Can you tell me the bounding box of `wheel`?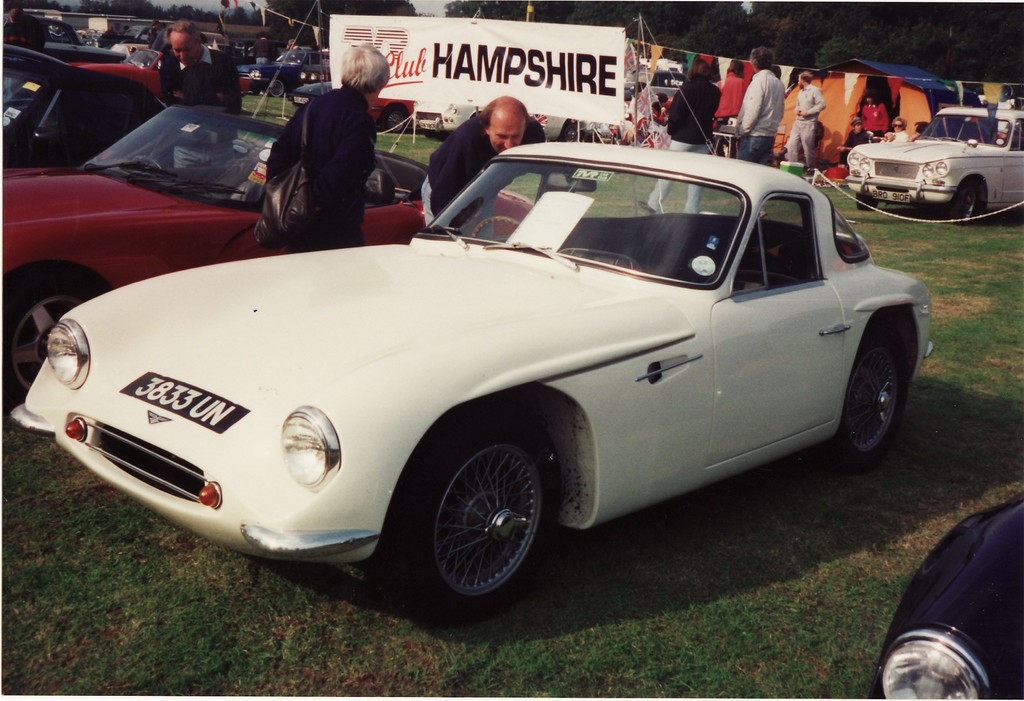
{"x1": 385, "y1": 108, "x2": 405, "y2": 133}.
